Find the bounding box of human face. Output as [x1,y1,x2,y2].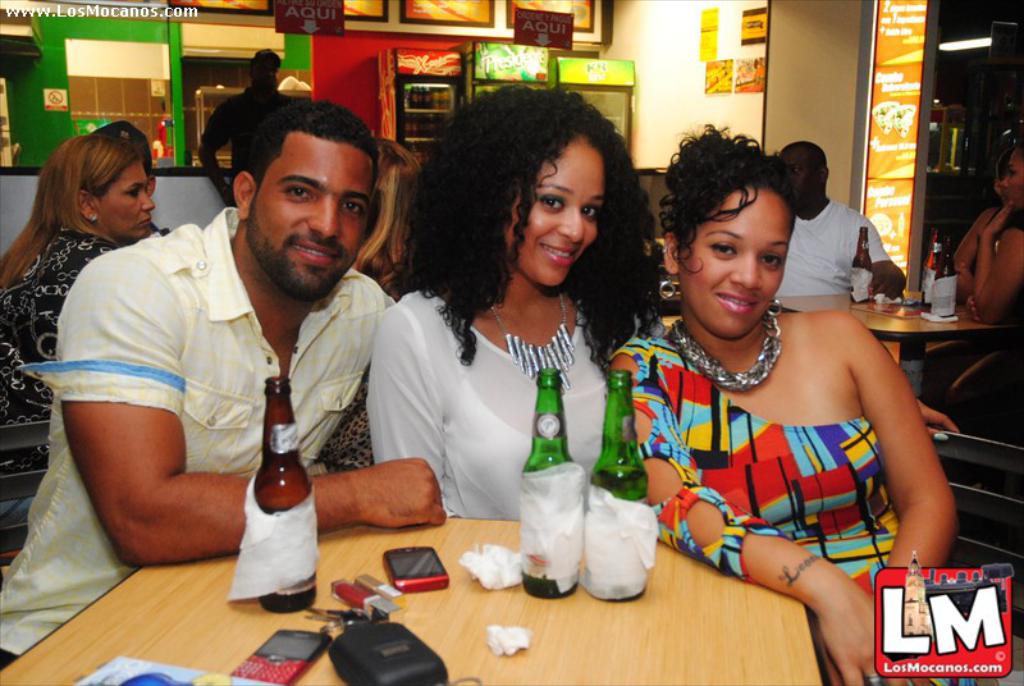
[503,142,604,285].
